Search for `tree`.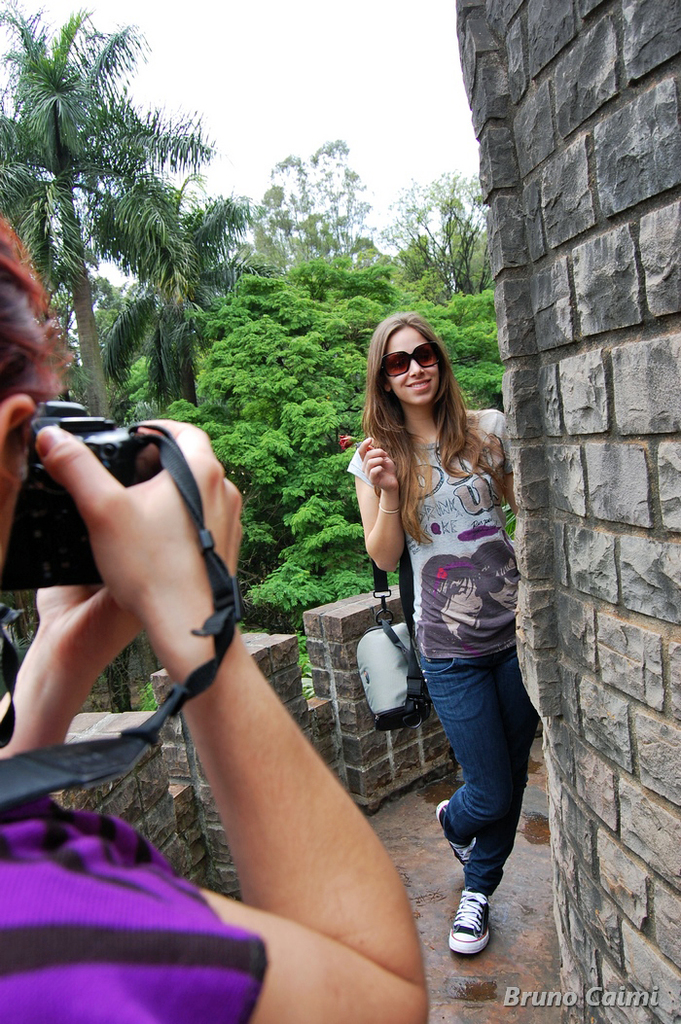
Found at [122,255,490,679].
